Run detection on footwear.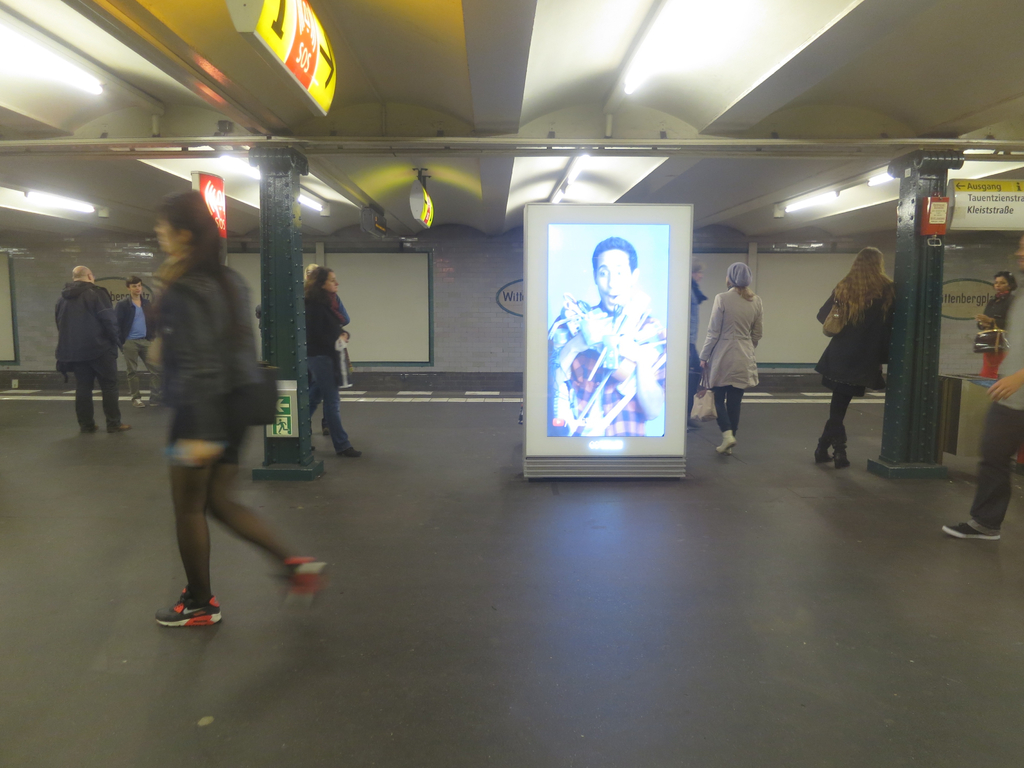
Result: (x1=79, y1=424, x2=99, y2=433).
